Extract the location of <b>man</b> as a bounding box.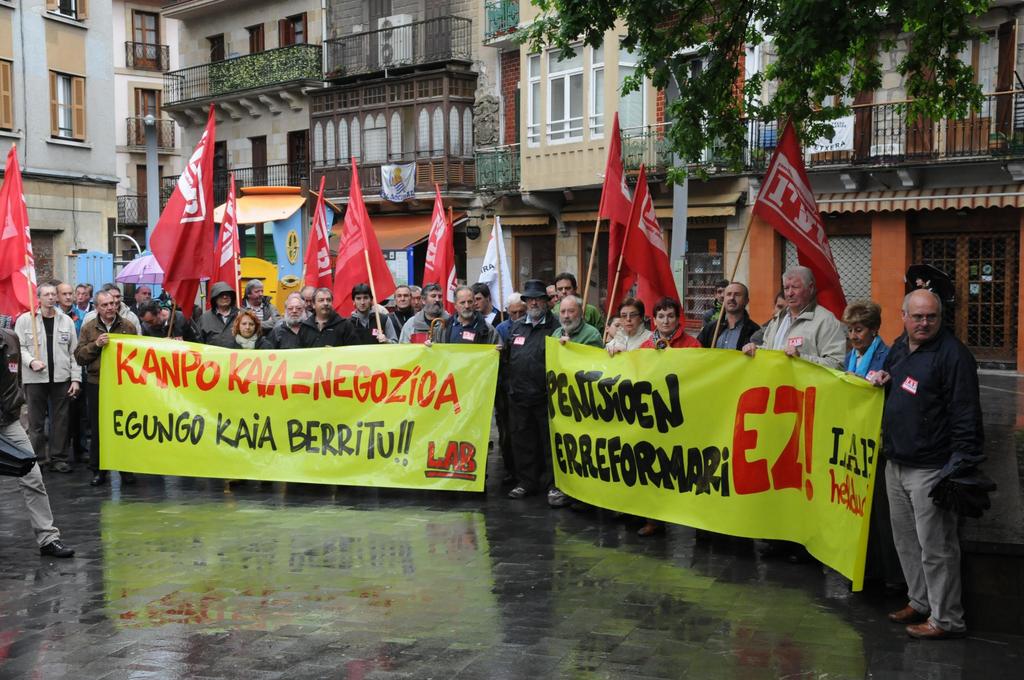
[769, 290, 790, 317].
